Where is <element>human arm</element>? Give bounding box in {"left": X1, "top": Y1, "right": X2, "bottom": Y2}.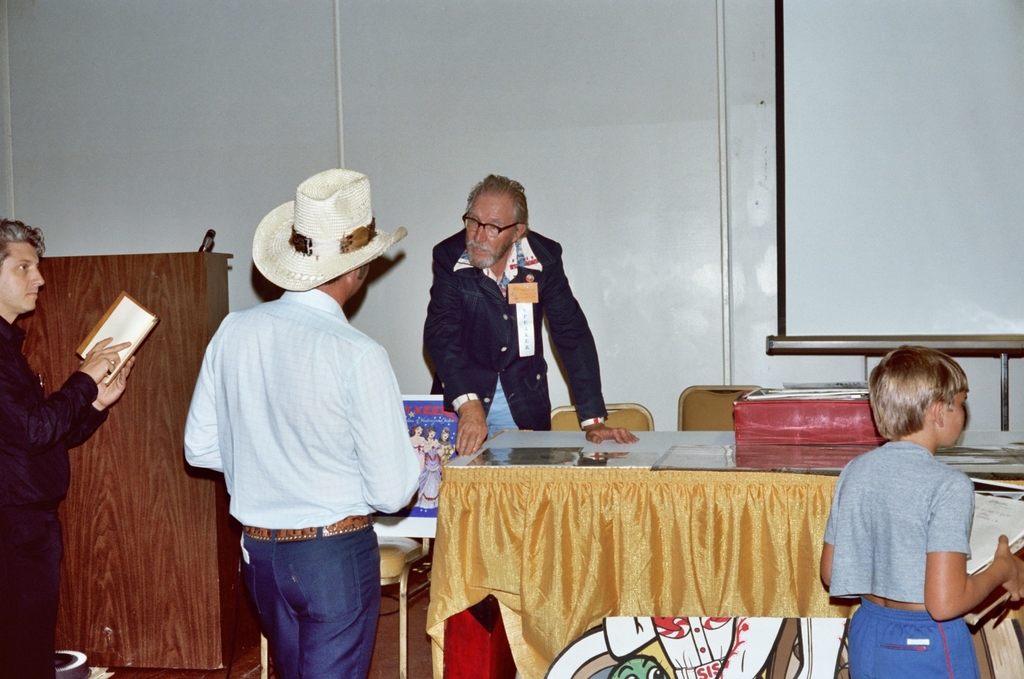
{"left": 1, "top": 338, "right": 133, "bottom": 453}.
